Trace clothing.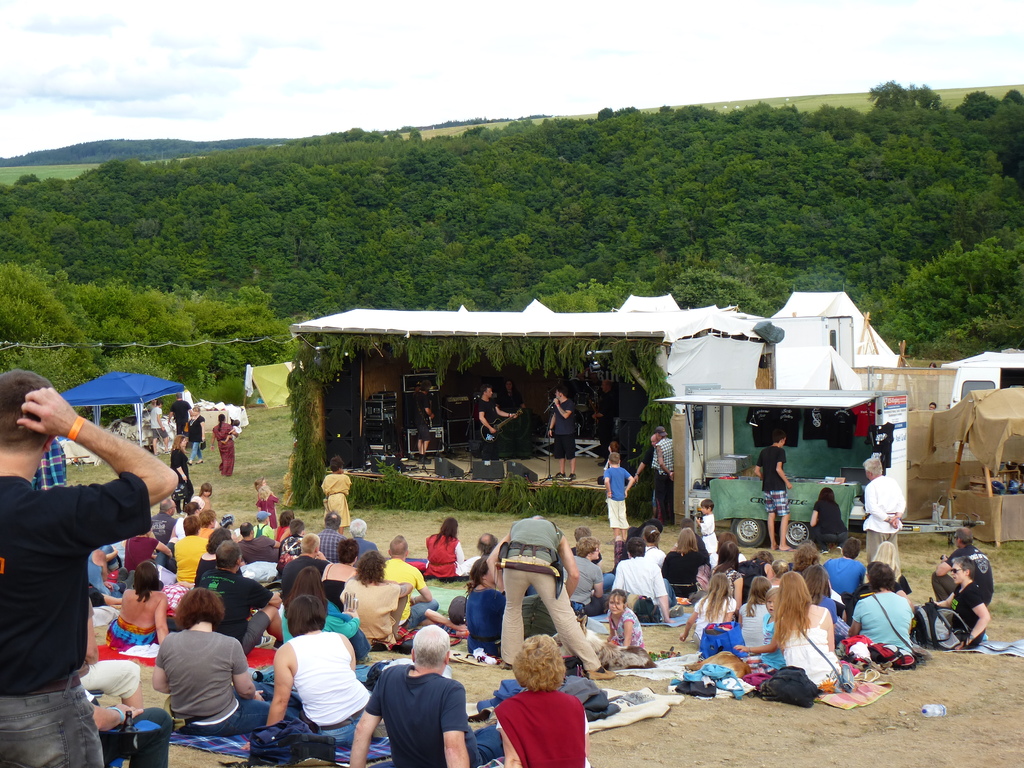
Traced to 318:527:349:564.
